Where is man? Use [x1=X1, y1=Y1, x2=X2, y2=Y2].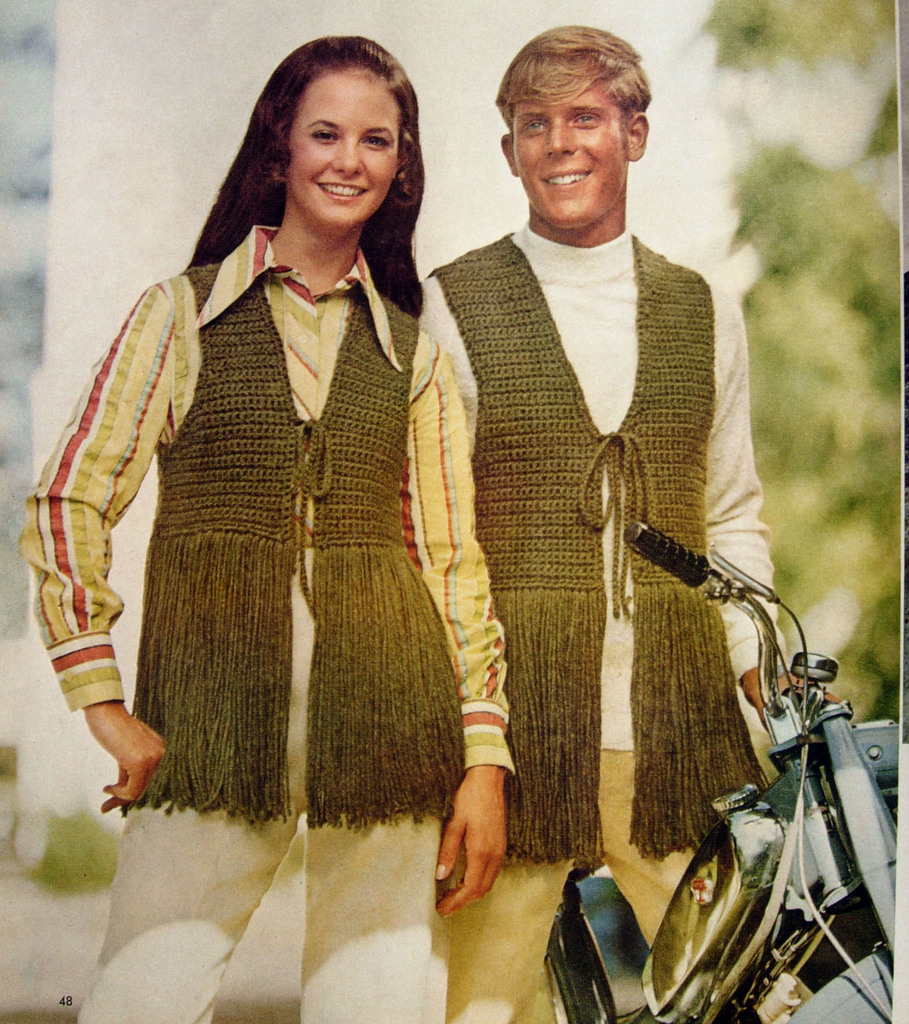
[x1=411, y1=37, x2=782, y2=952].
